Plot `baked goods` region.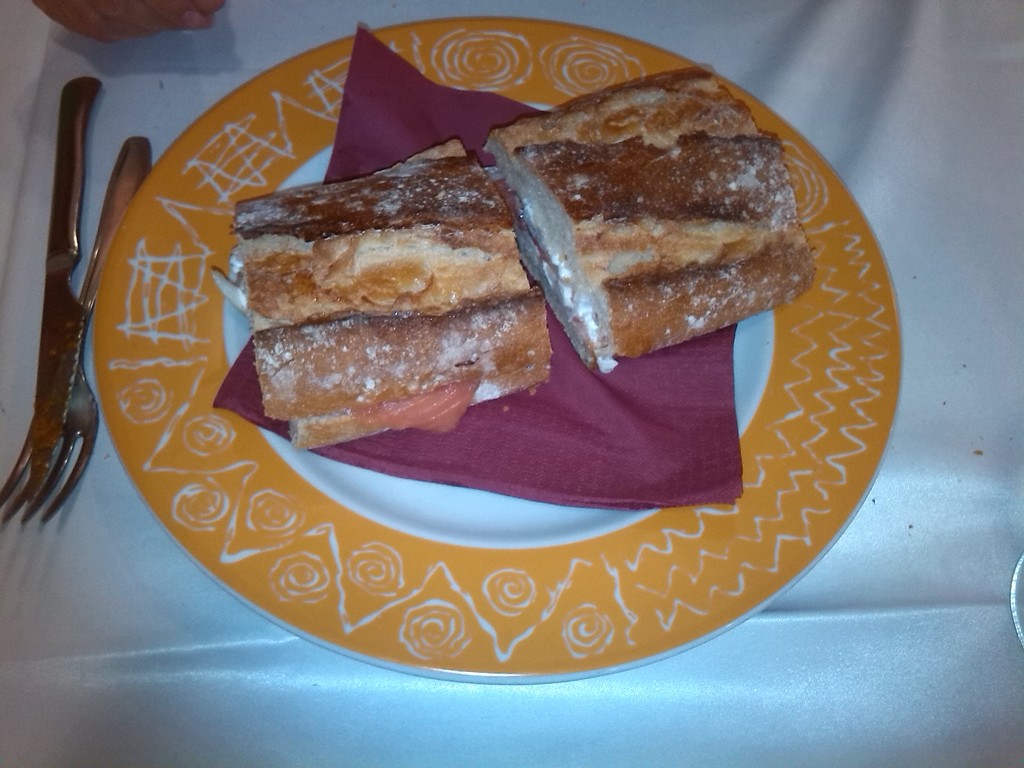
Plotted at left=485, top=65, right=819, bottom=373.
